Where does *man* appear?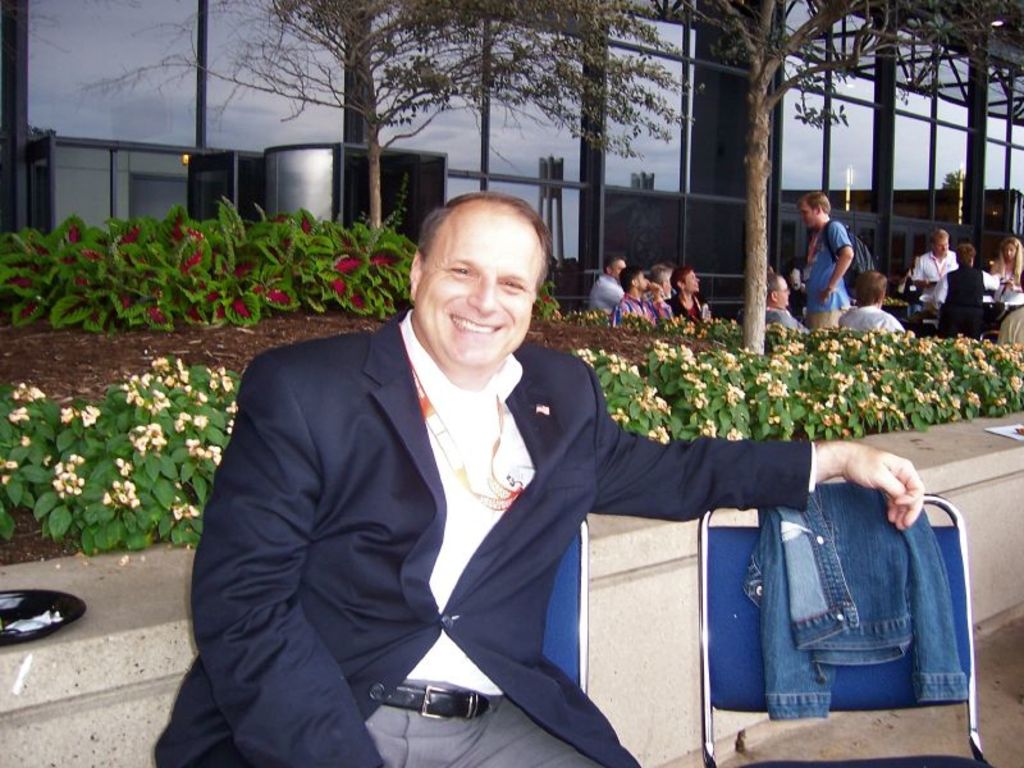
Appears at <bbox>653, 266, 672, 303</bbox>.
